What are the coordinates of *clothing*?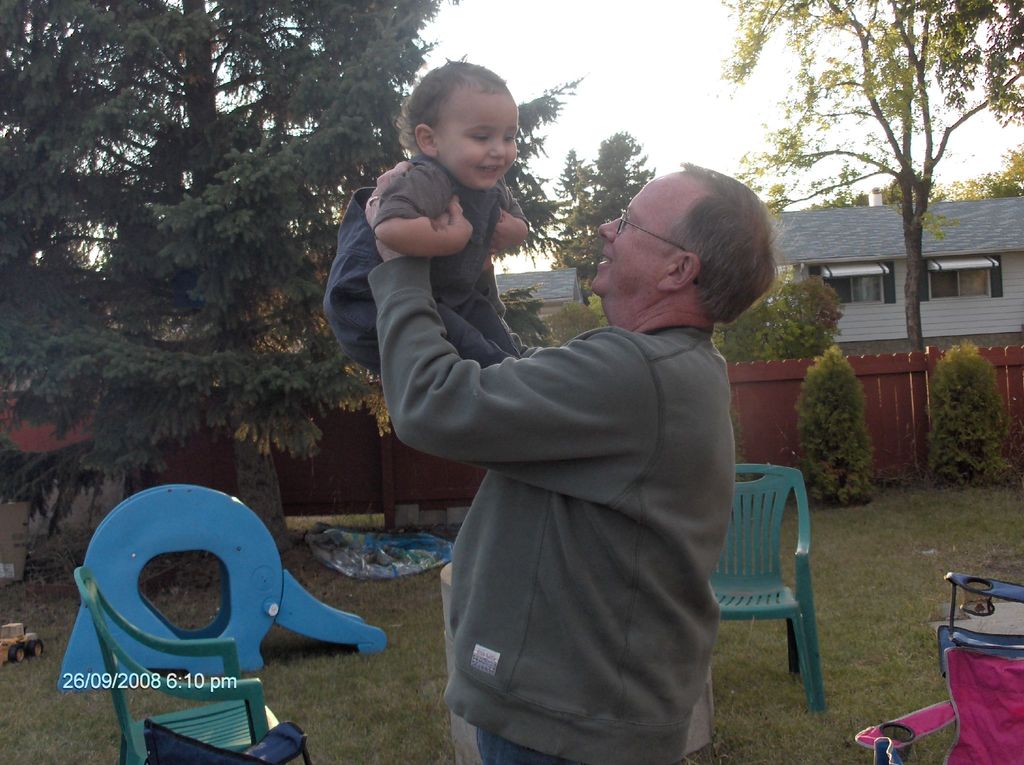
locate(370, 261, 725, 764).
